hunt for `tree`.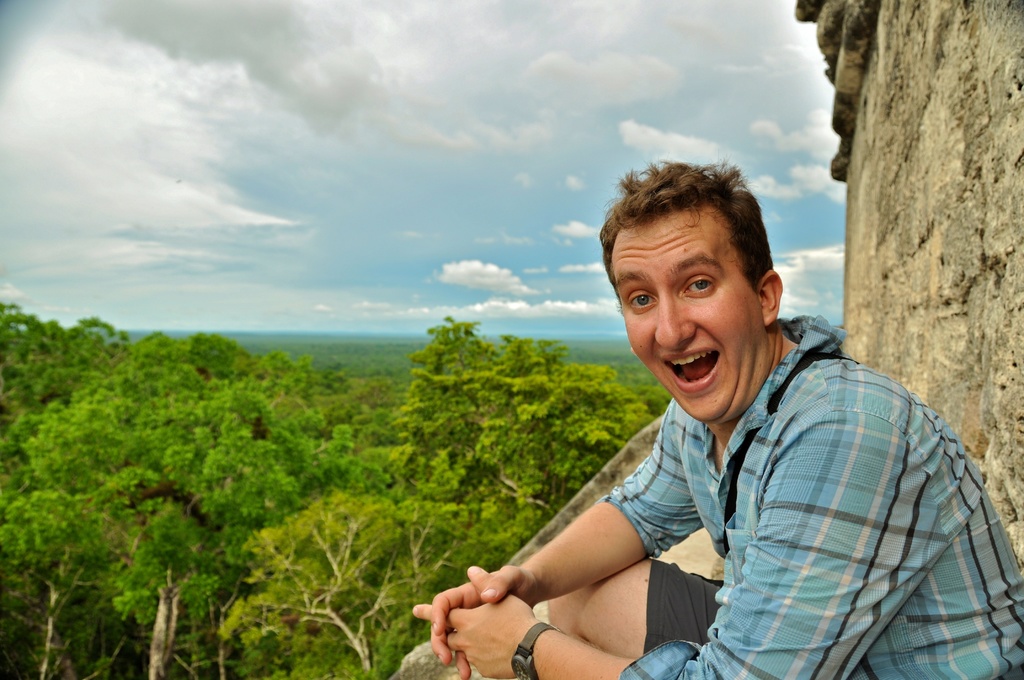
Hunted down at [220, 487, 466, 679].
